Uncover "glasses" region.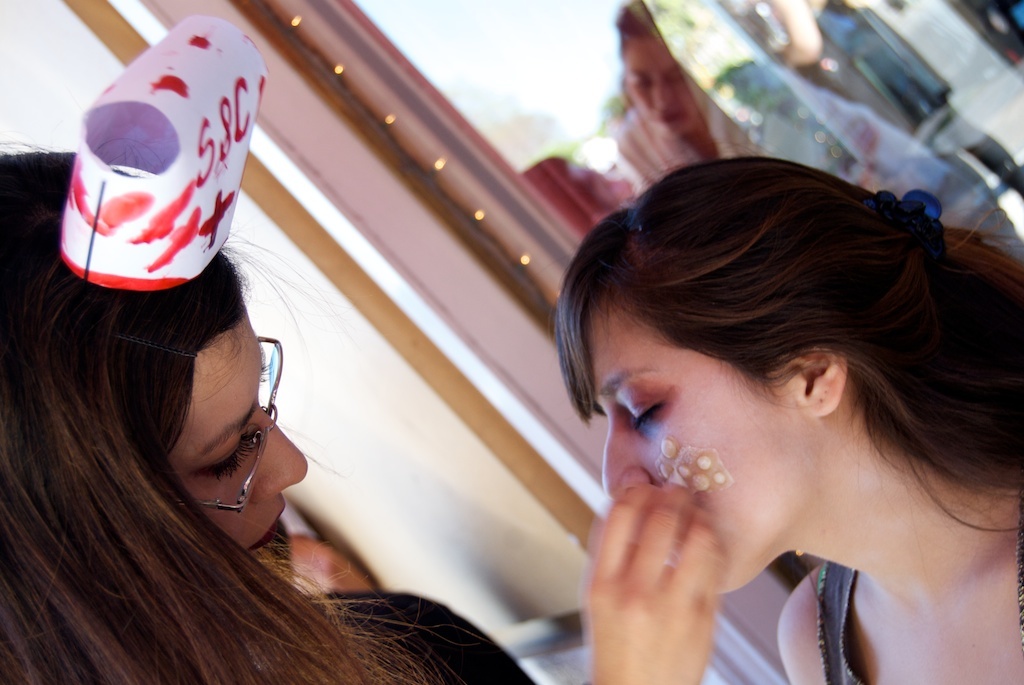
Uncovered: box(168, 337, 285, 516).
